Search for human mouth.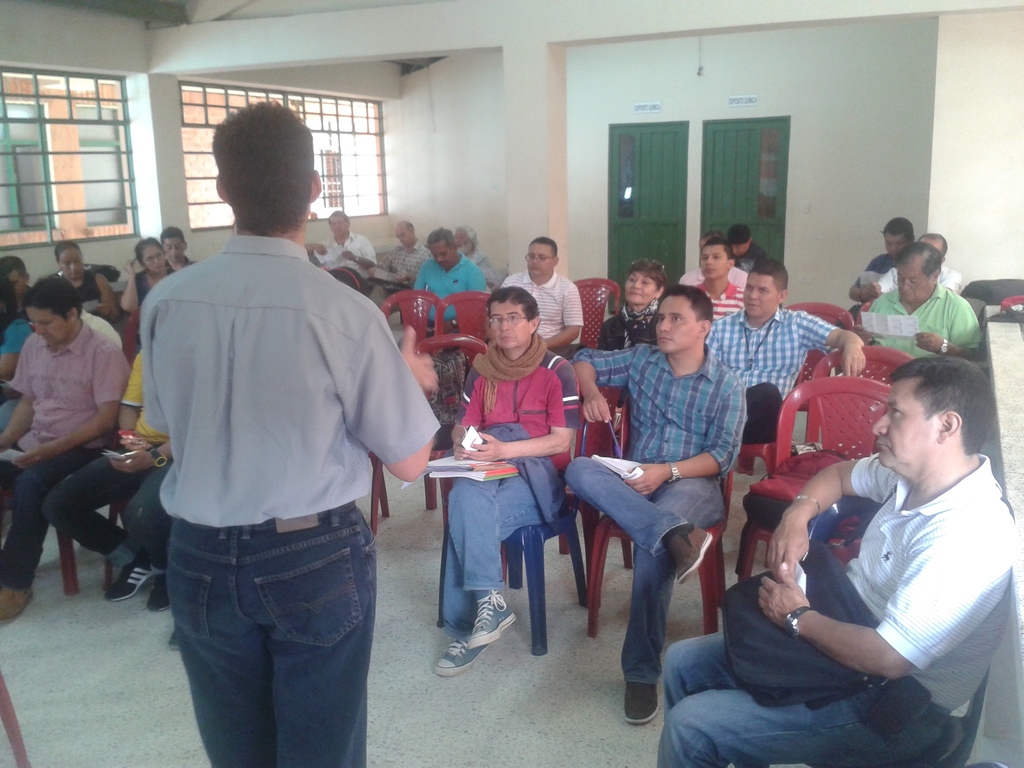
Found at (660, 337, 673, 346).
